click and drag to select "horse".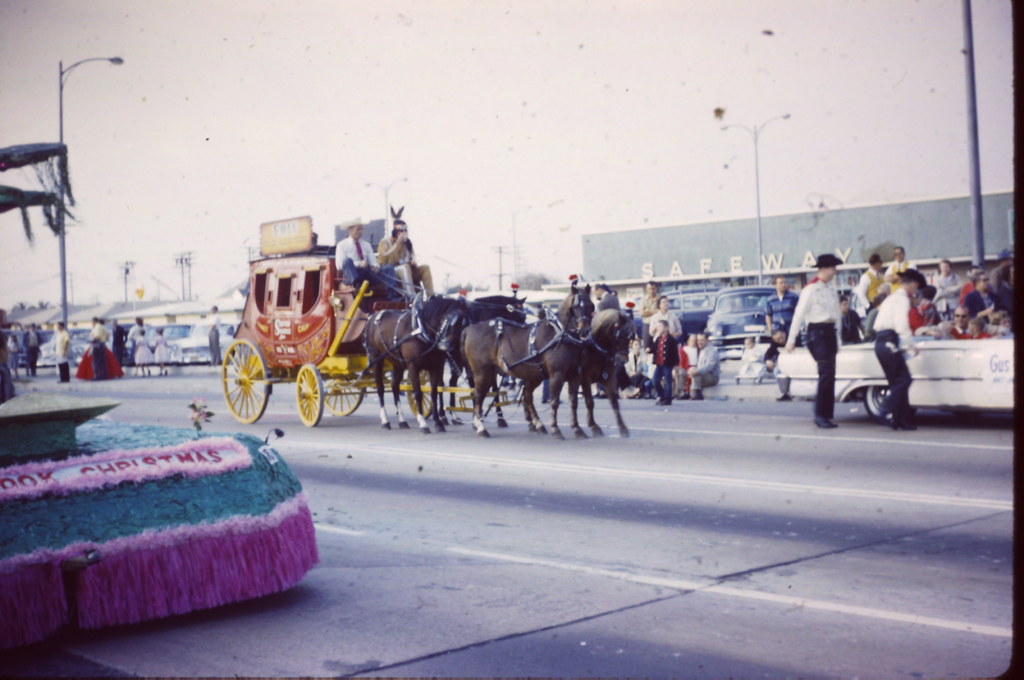
Selection: bbox=(360, 298, 470, 434).
